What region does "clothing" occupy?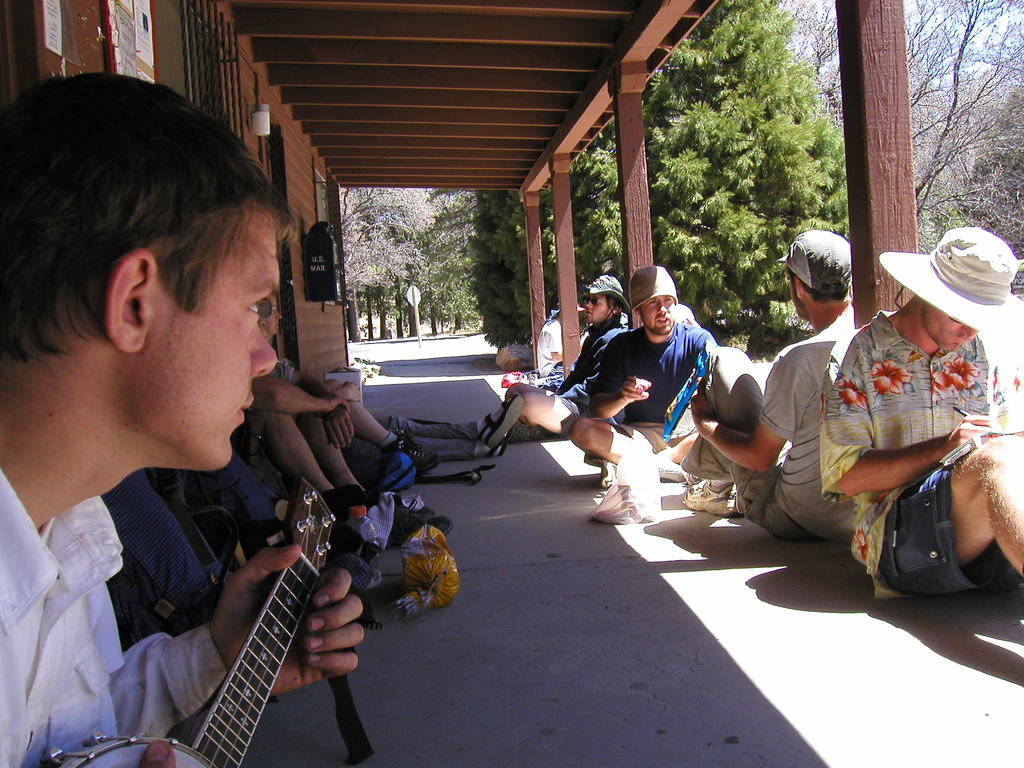
BBox(235, 359, 293, 498).
